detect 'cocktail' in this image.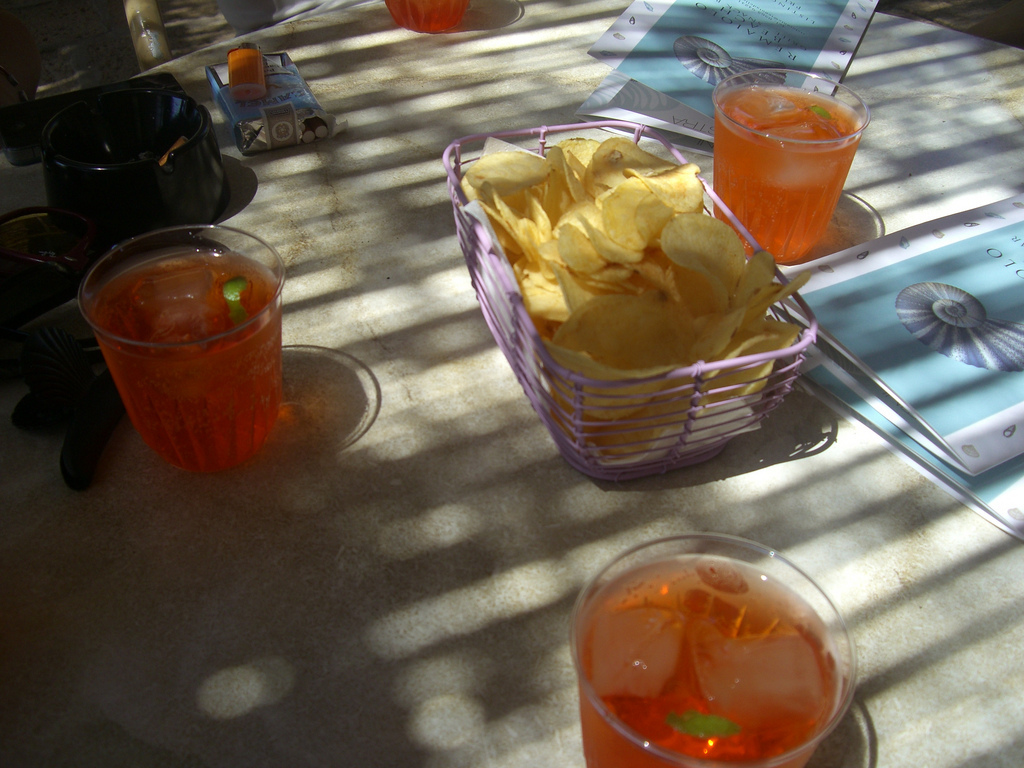
Detection: 567,532,853,767.
